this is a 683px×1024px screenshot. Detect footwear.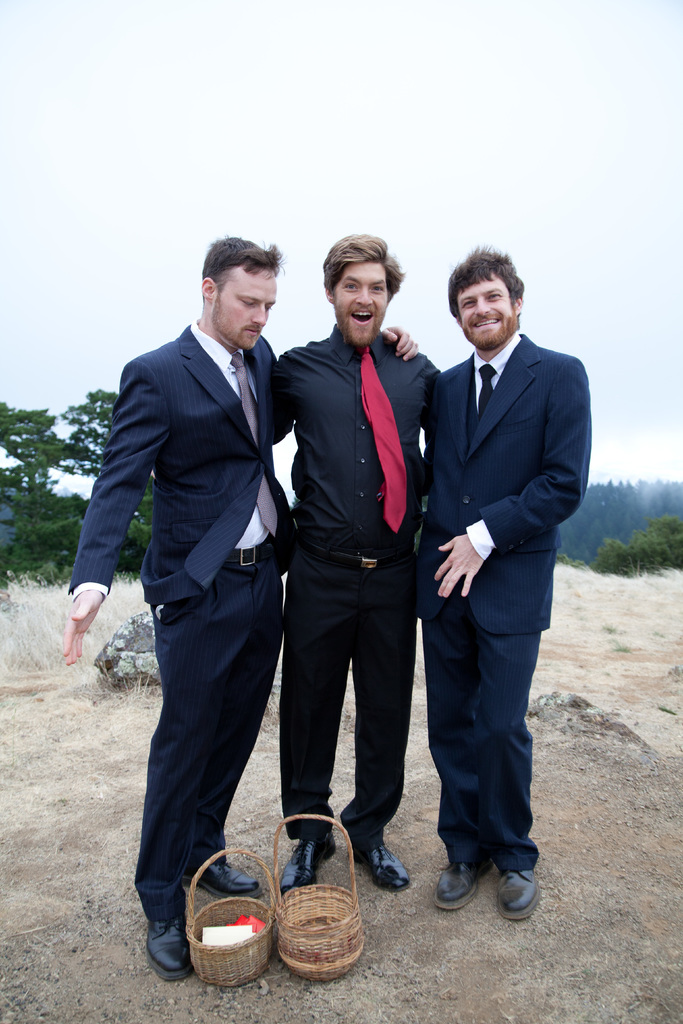
BBox(495, 868, 541, 924).
